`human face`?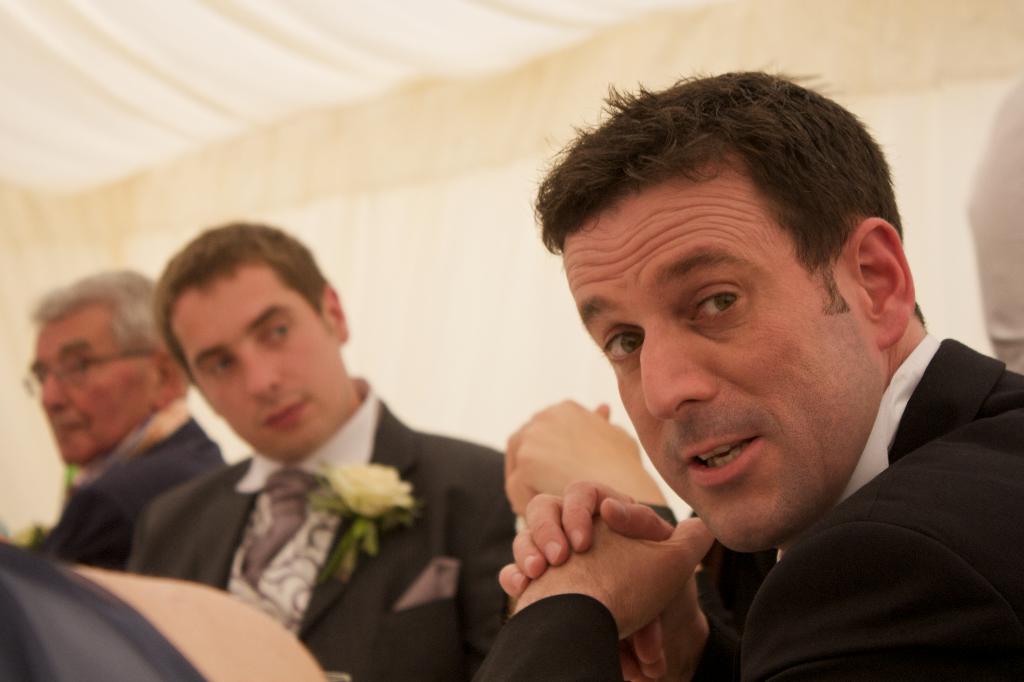
<bbox>565, 173, 870, 560</bbox>
